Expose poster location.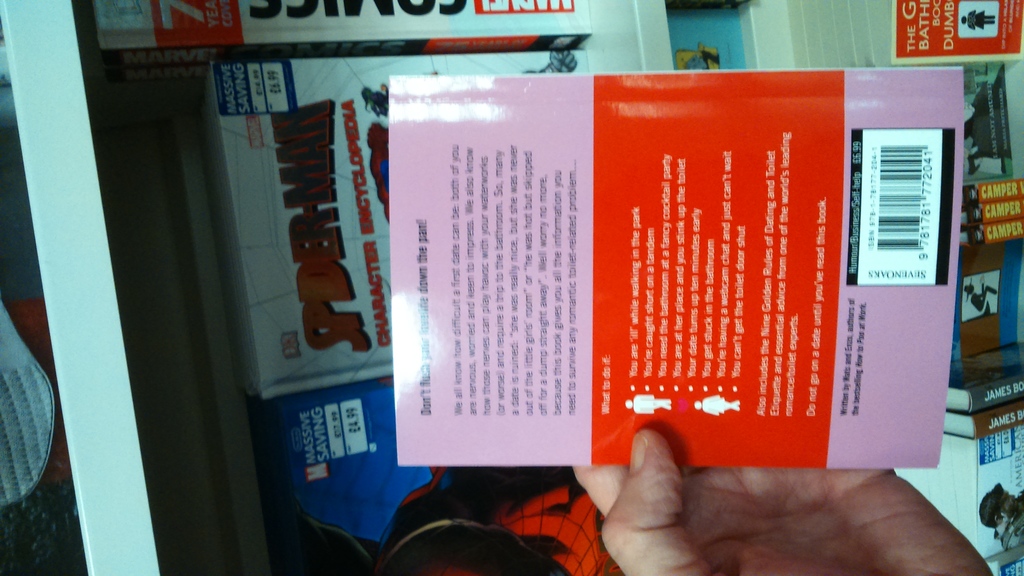
Exposed at <region>952, 234, 1020, 360</region>.
